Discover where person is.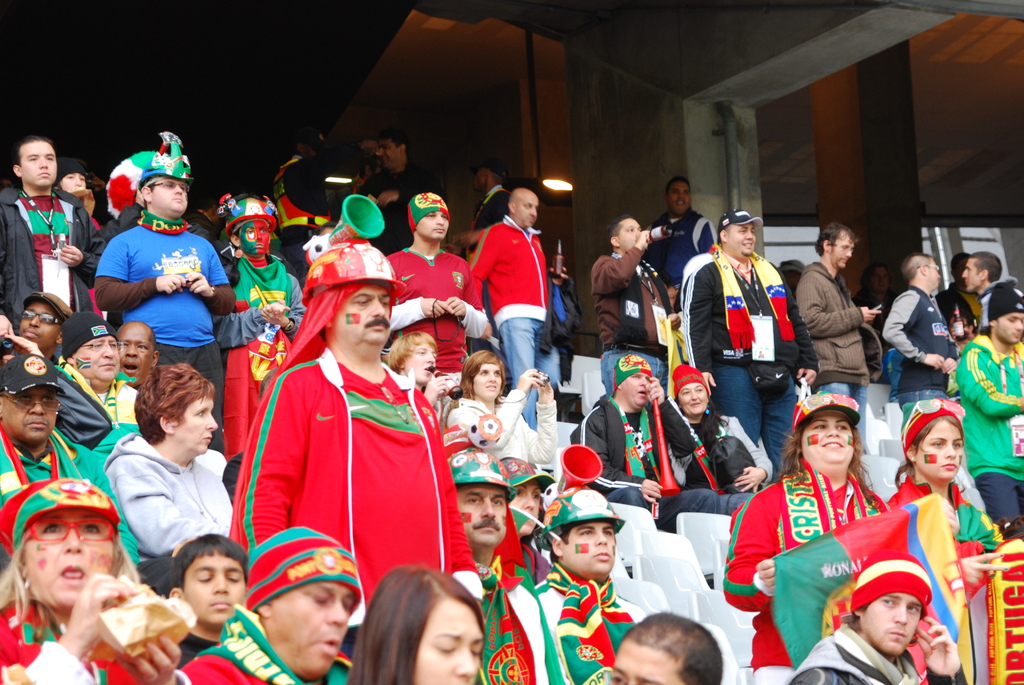
Discovered at [331,558,508,684].
